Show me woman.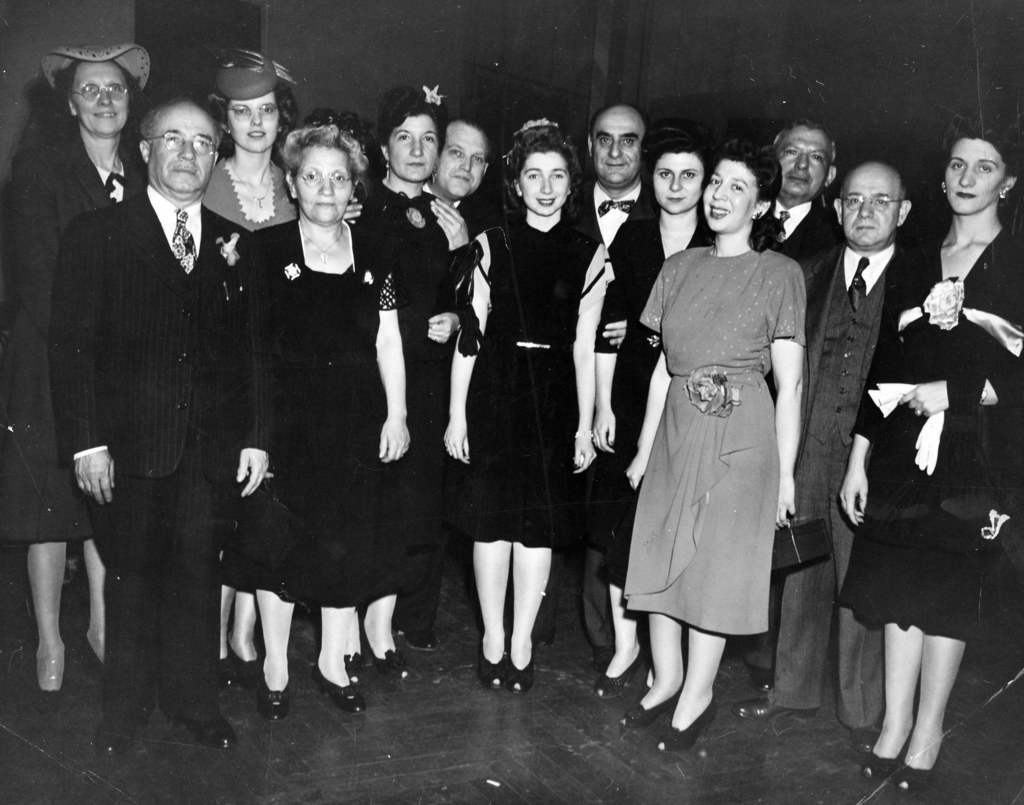
woman is here: {"left": 354, "top": 83, "right": 459, "bottom": 691}.
